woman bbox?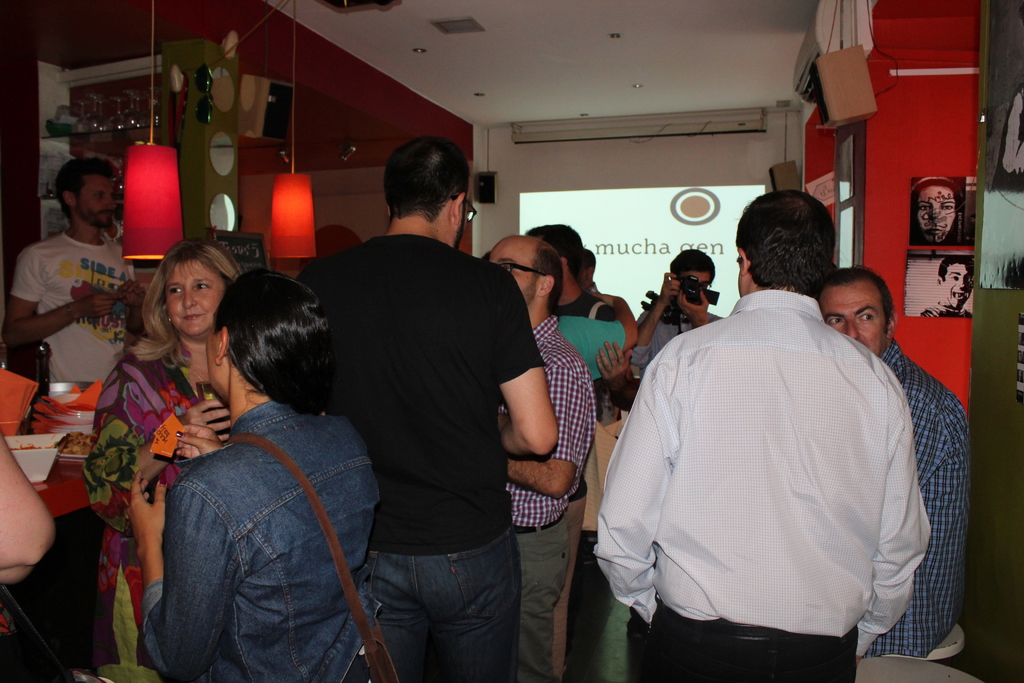
crop(79, 238, 244, 682)
